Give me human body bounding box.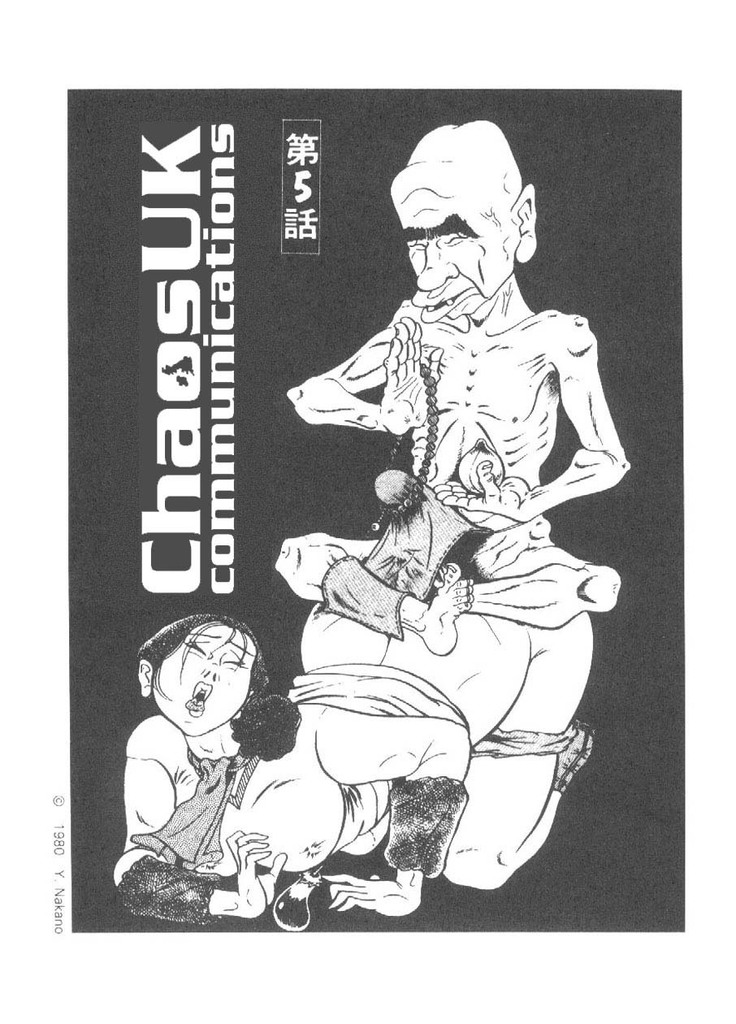
[x1=275, y1=121, x2=630, y2=655].
